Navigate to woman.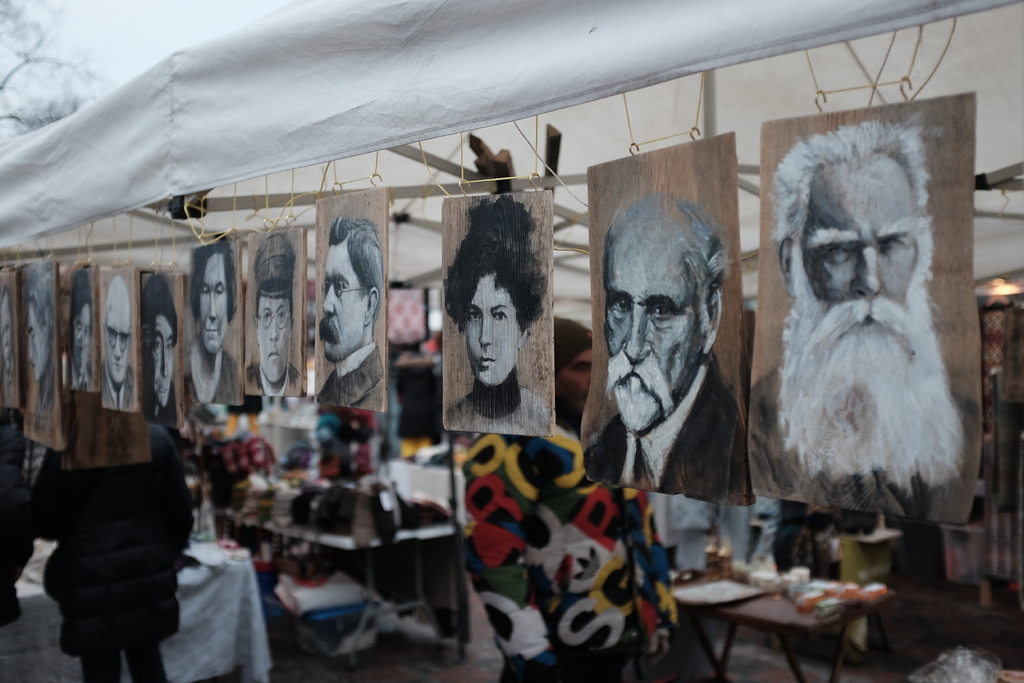
Navigation target: 442, 193, 552, 431.
